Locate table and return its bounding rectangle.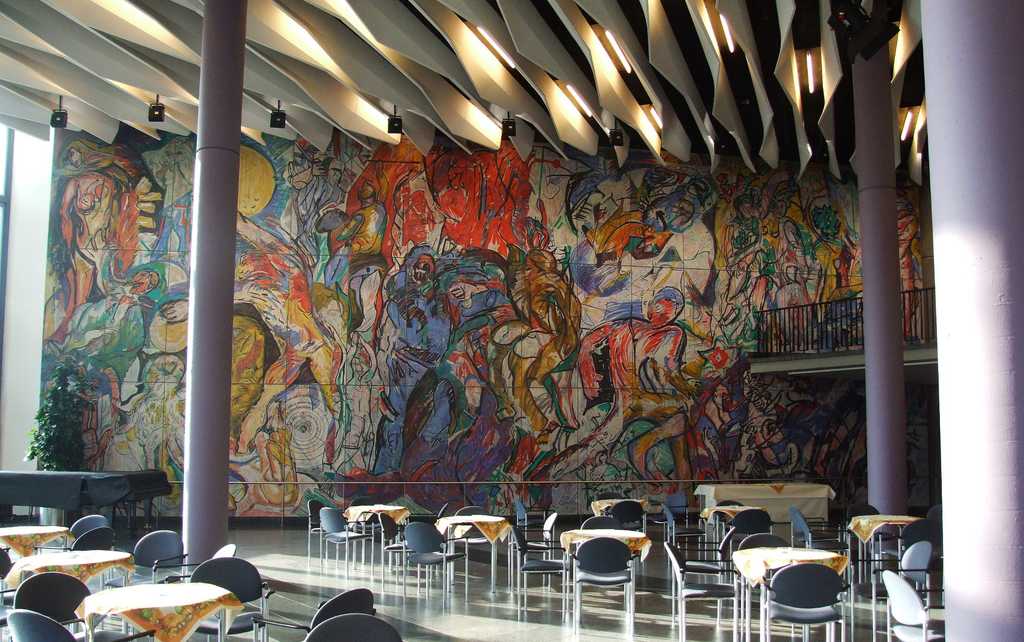
0/525/73/555.
